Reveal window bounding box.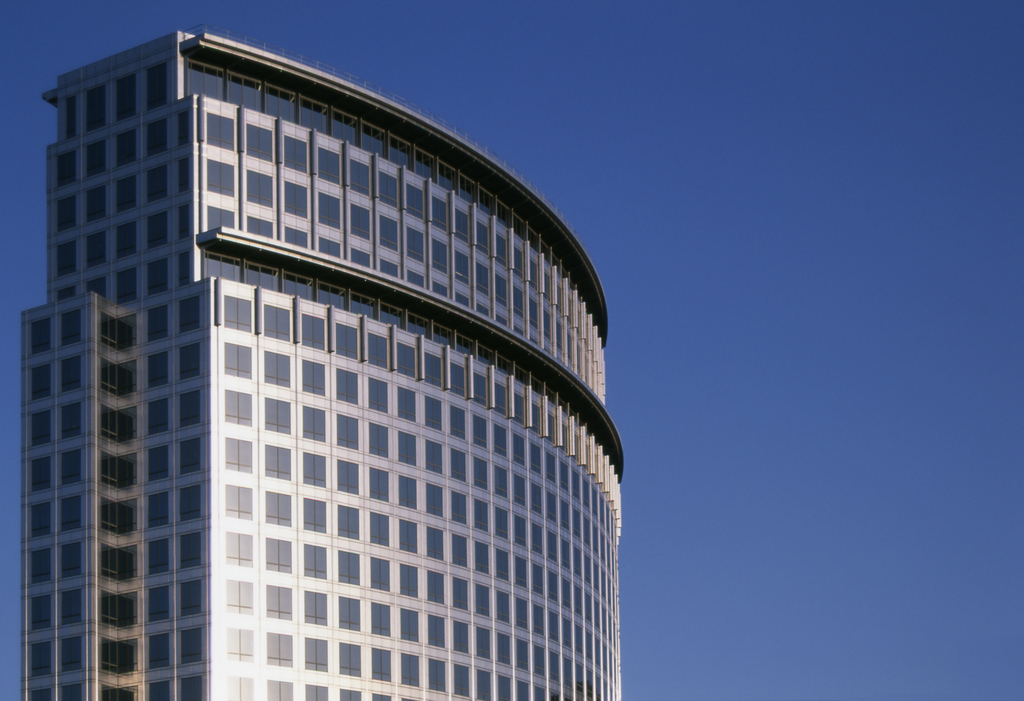
Revealed: (left=31, top=643, right=50, bottom=670).
